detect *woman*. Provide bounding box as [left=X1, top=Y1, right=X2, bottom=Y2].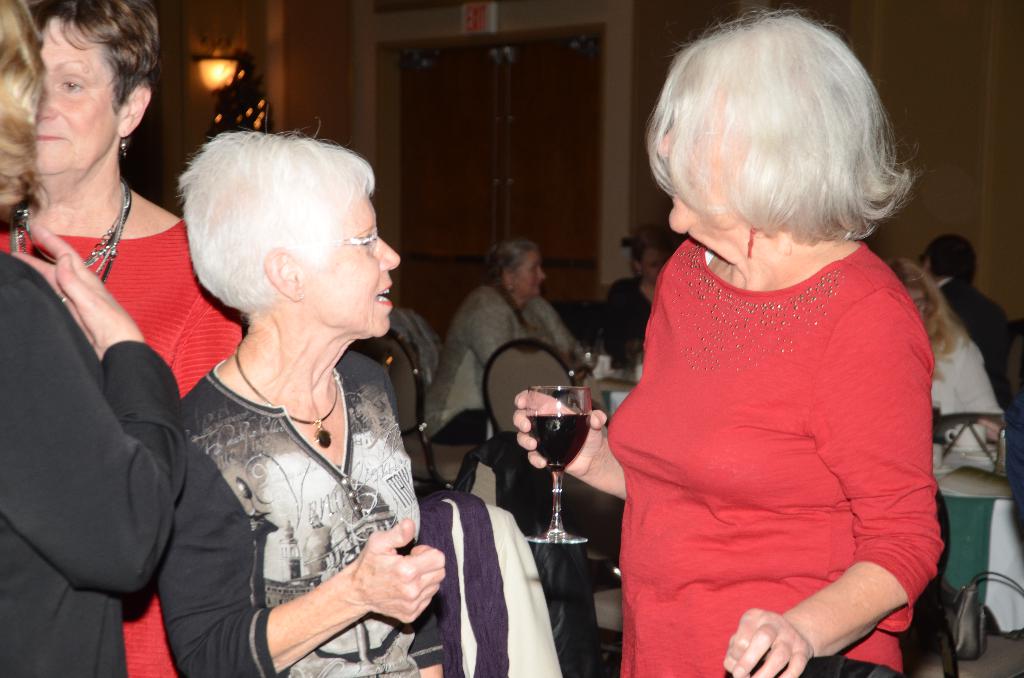
[left=0, top=0, right=250, bottom=677].
